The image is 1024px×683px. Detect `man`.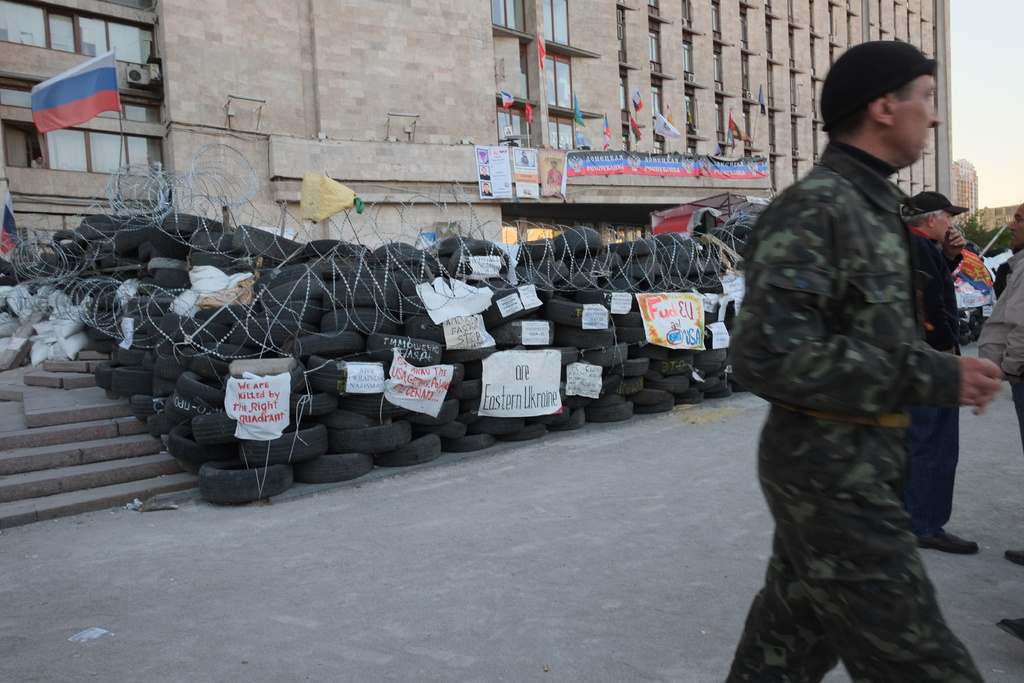
Detection: 976,199,1023,567.
